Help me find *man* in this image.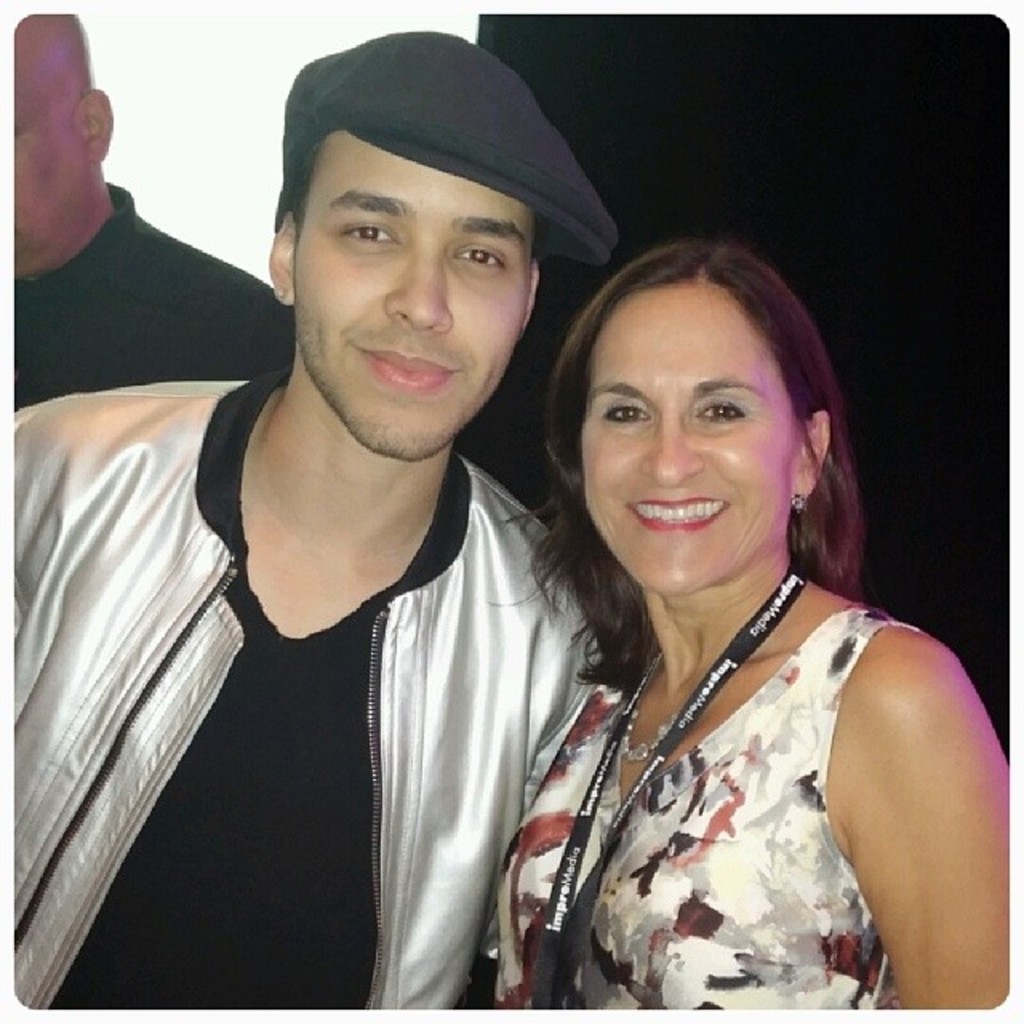
Found it: bbox=[27, 61, 666, 1023].
